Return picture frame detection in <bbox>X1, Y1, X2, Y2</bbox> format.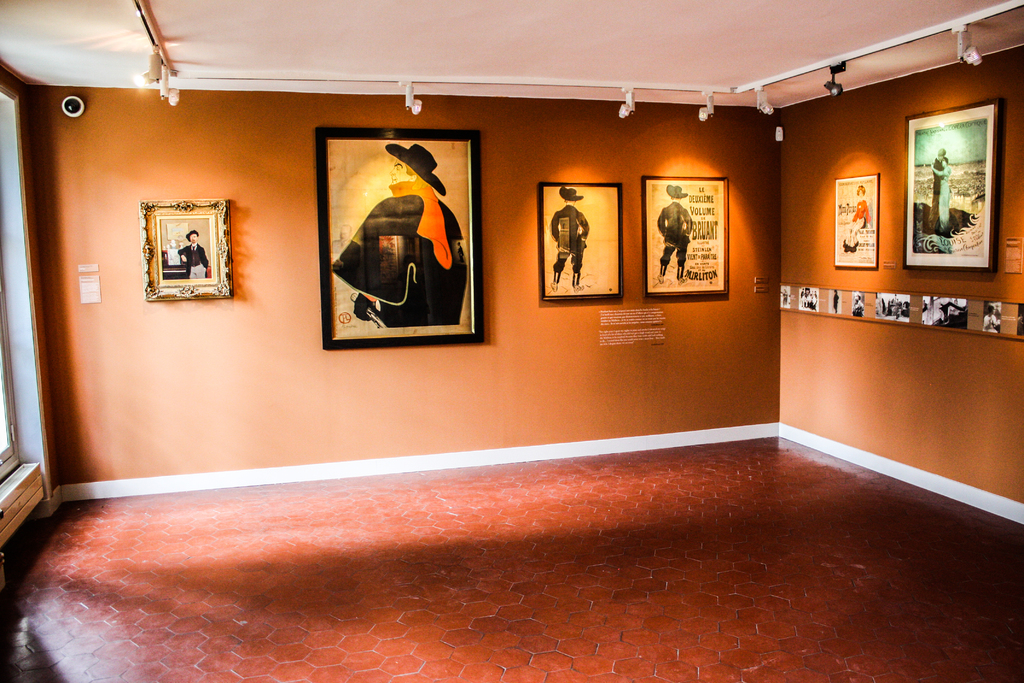
<bbox>317, 131, 486, 346</bbox>.
